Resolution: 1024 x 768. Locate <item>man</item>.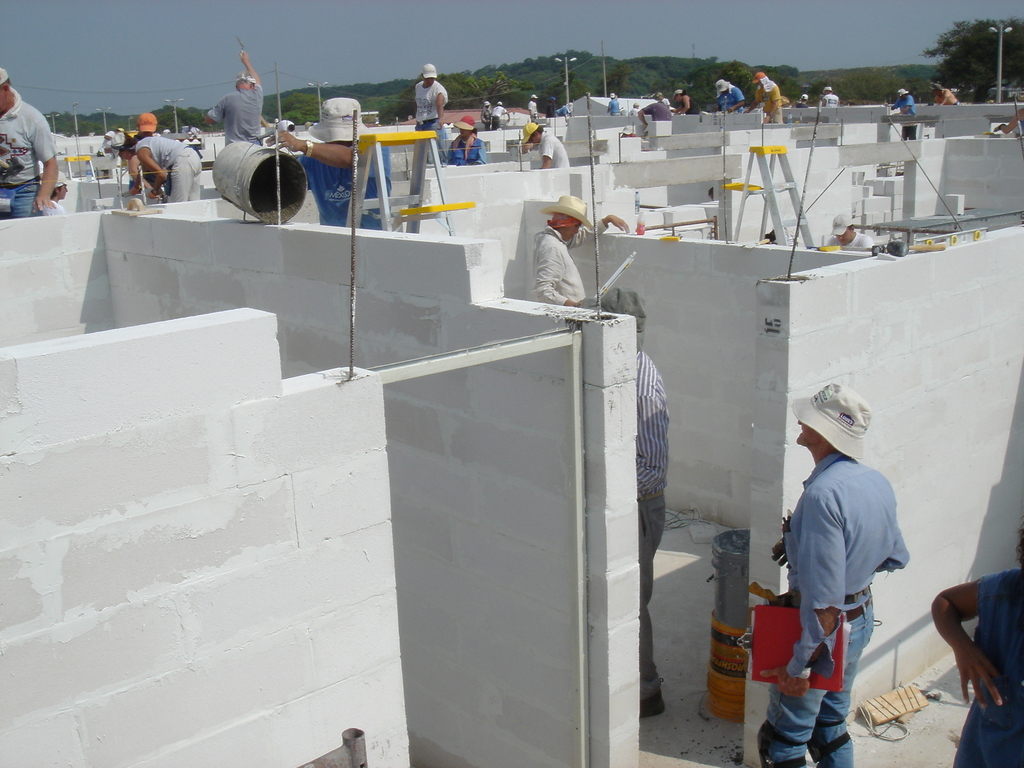
0 65 62 225.
